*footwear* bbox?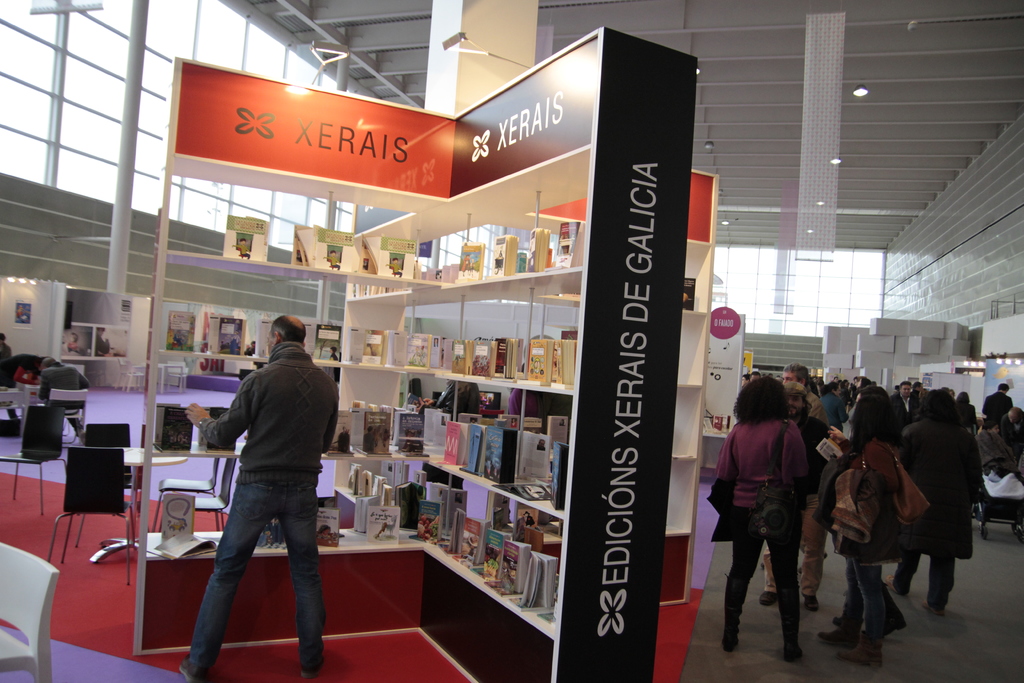
box=[890, 584, 906, 597]
